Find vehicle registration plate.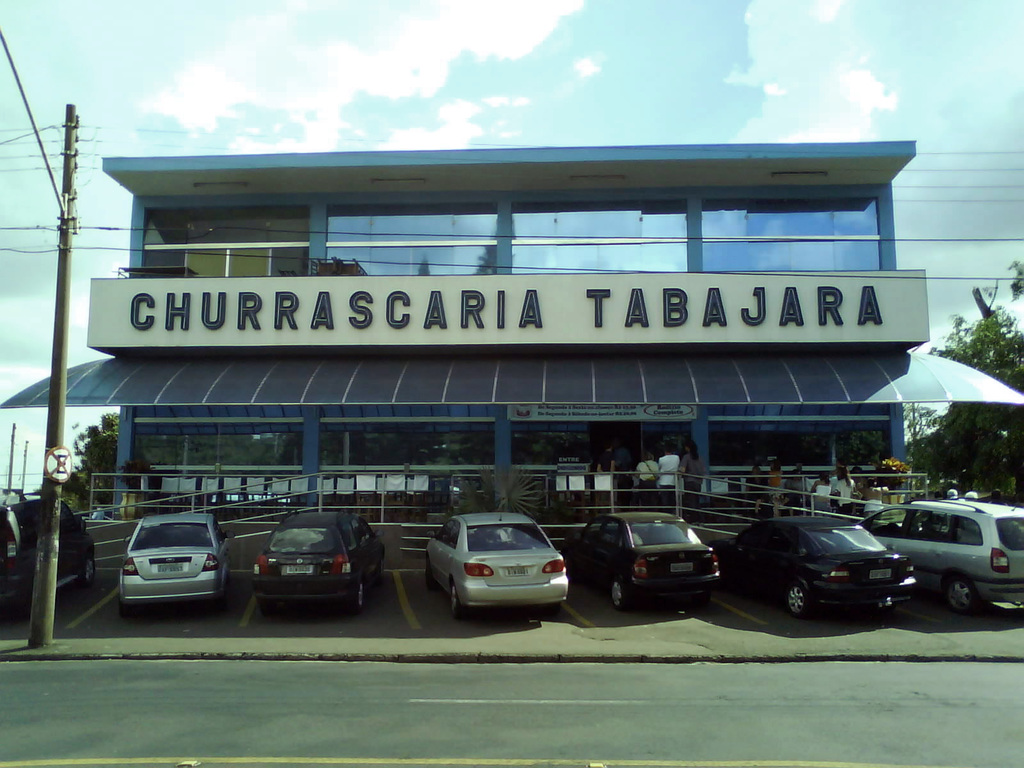
870 566 892 579.
